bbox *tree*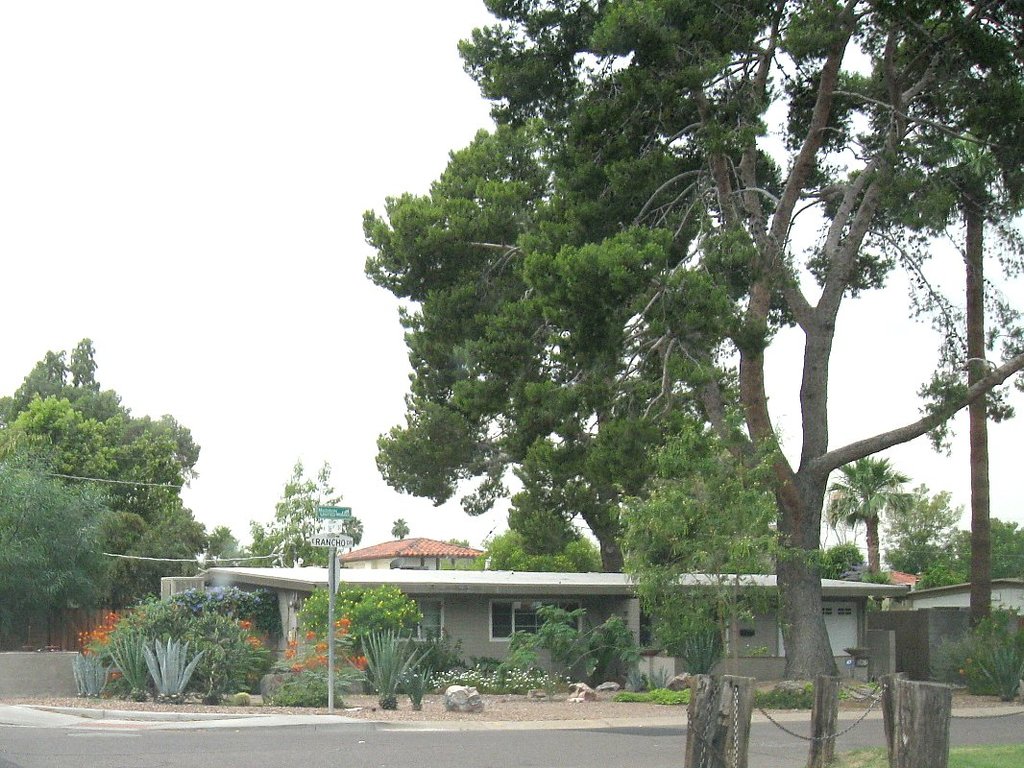
rect(818, 448, 899, 569)
